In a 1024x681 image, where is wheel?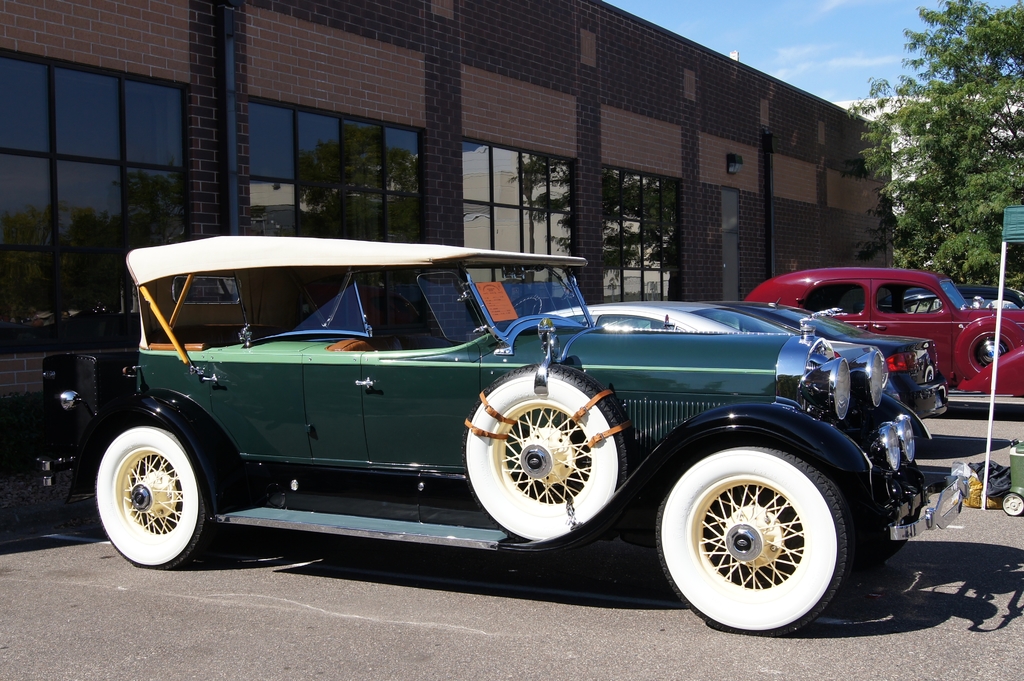
box=[852, 464, 914, 561].
